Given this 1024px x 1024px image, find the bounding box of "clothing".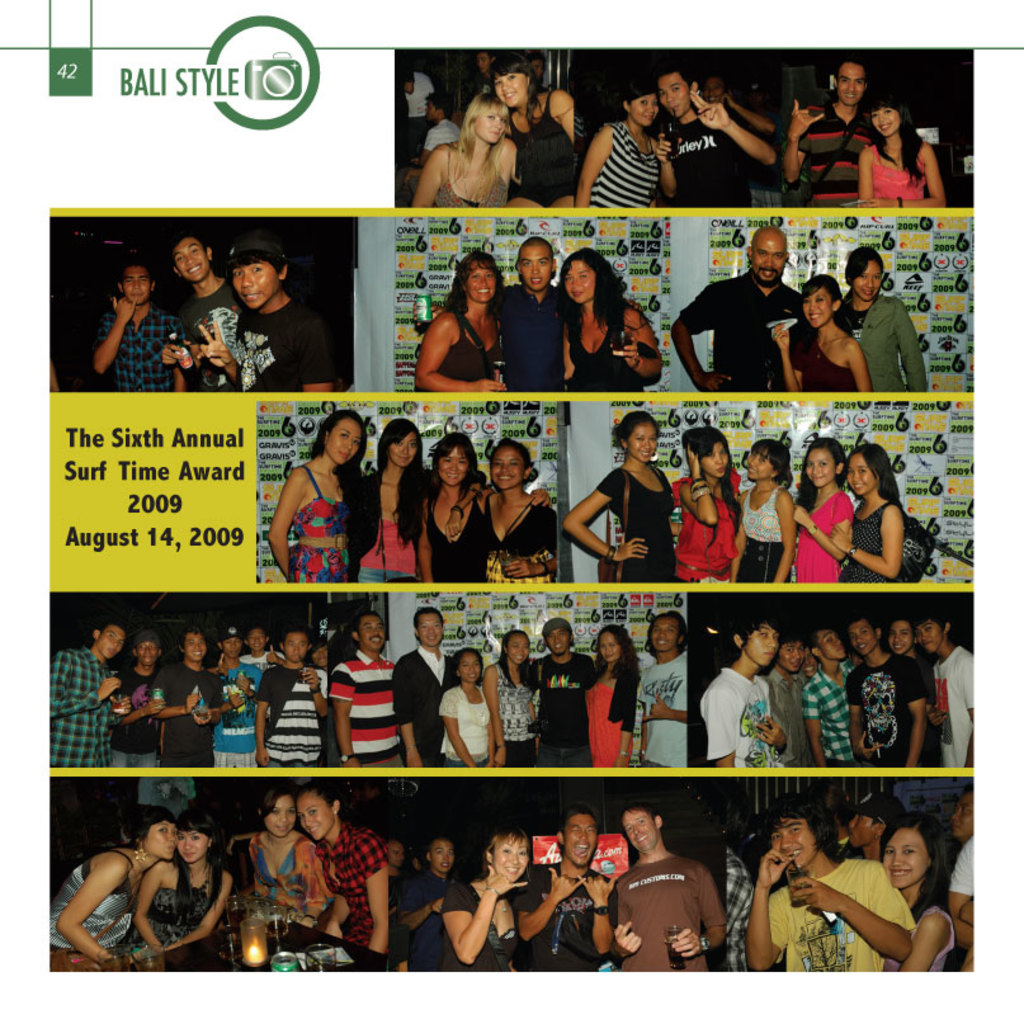
[698, 666, 784, 769].
